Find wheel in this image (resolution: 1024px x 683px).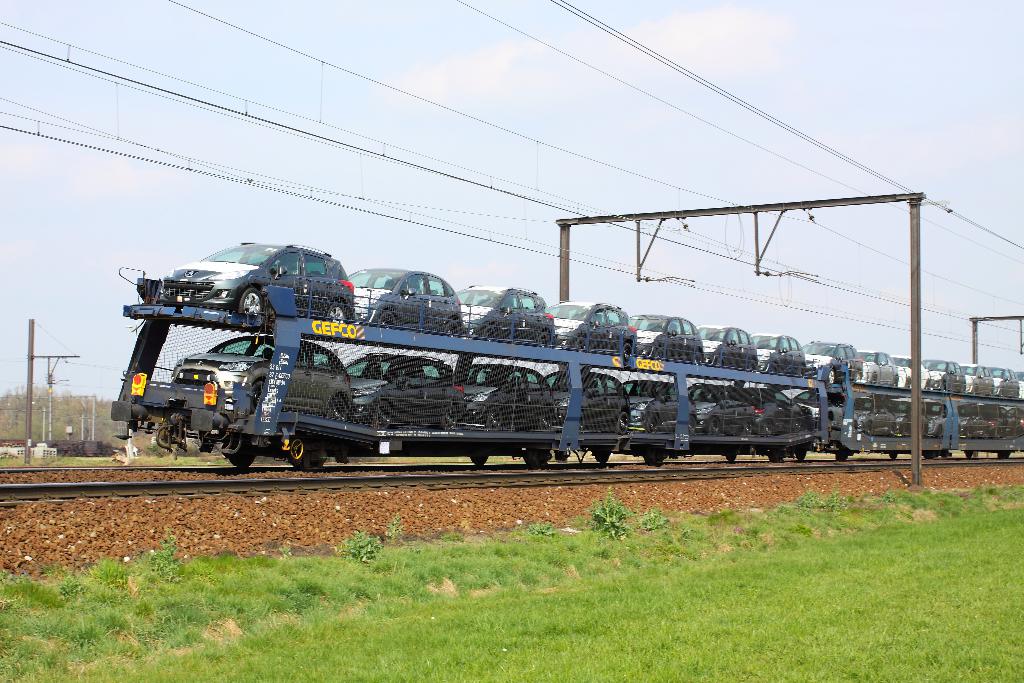
[x1=791, y1=418, x2=800, y2=430].
